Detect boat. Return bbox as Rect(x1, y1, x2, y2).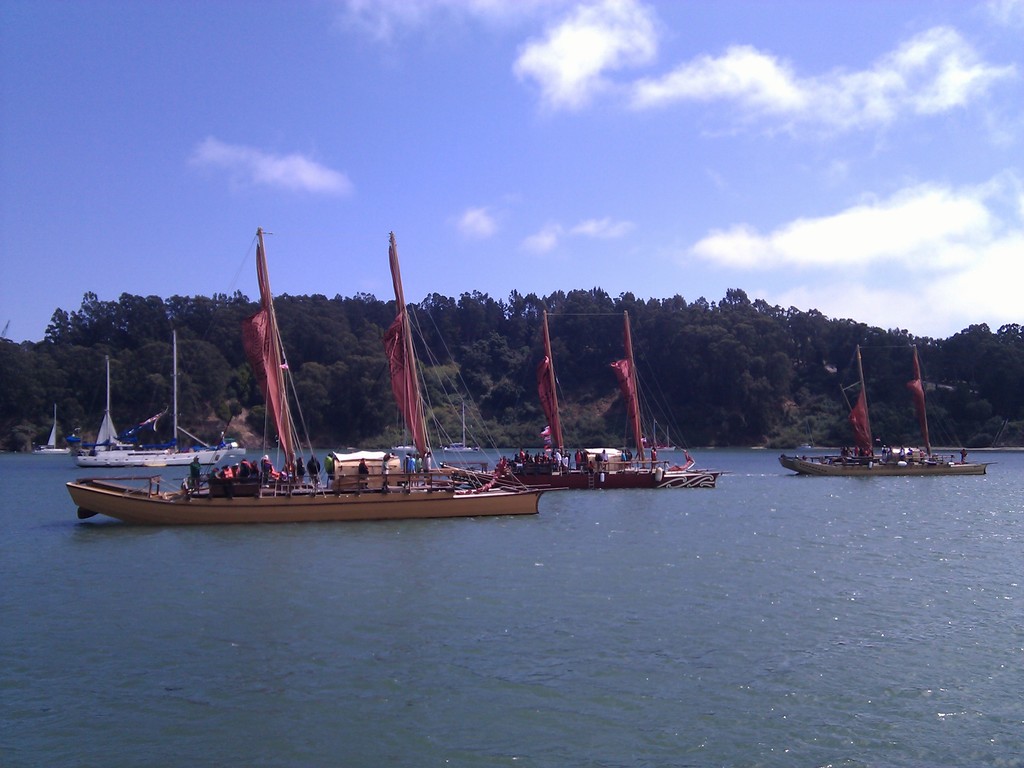
Rect(775, 341, 997, 476).
